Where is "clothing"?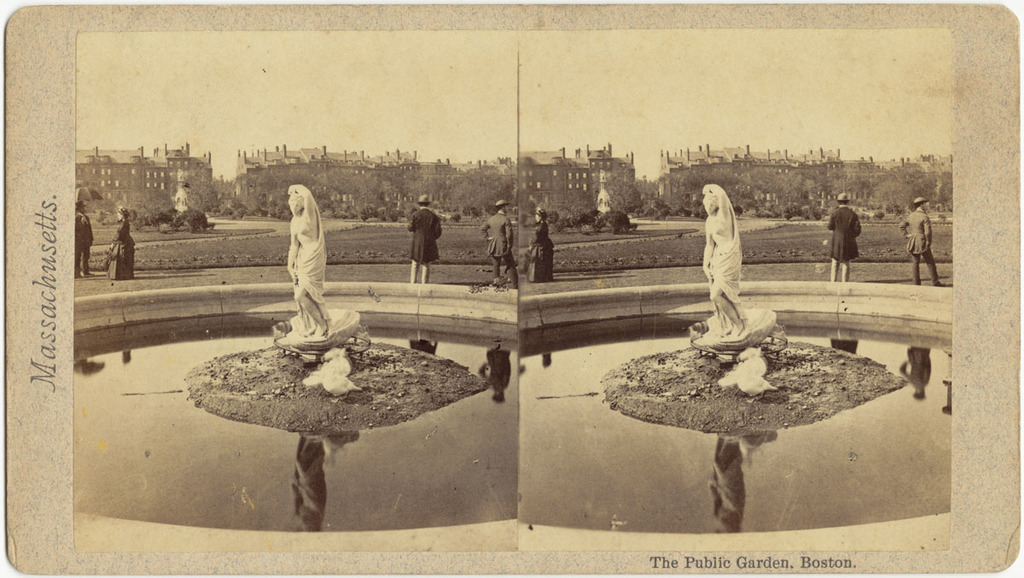
region(404, 199, 443, 264).
